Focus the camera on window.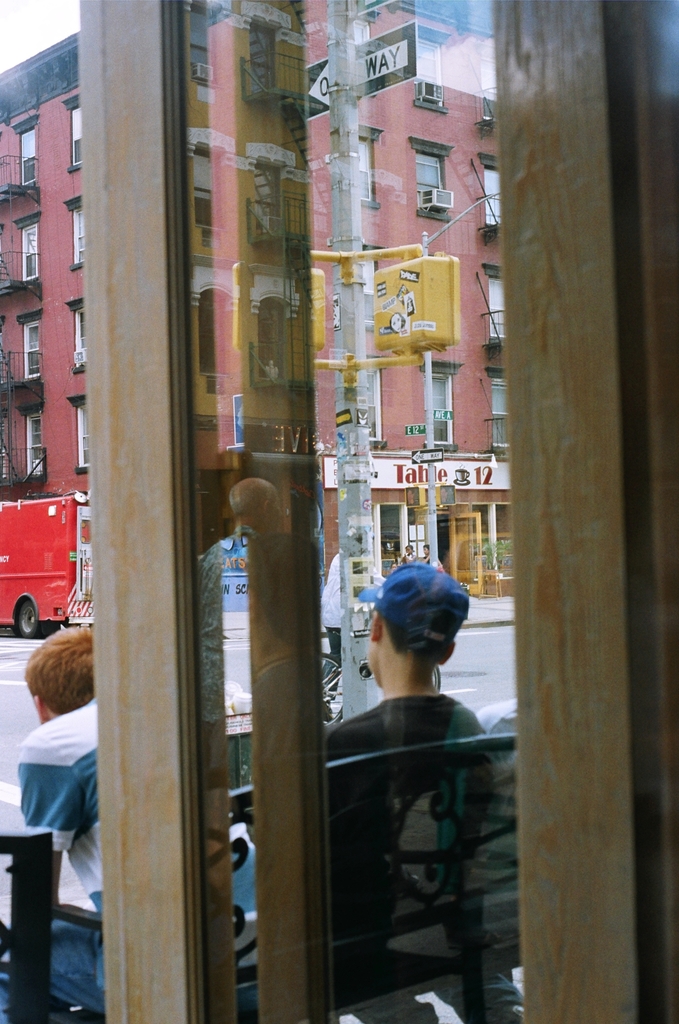
Focus region: <bbox>20, 403, 46, 480</bbox>.
